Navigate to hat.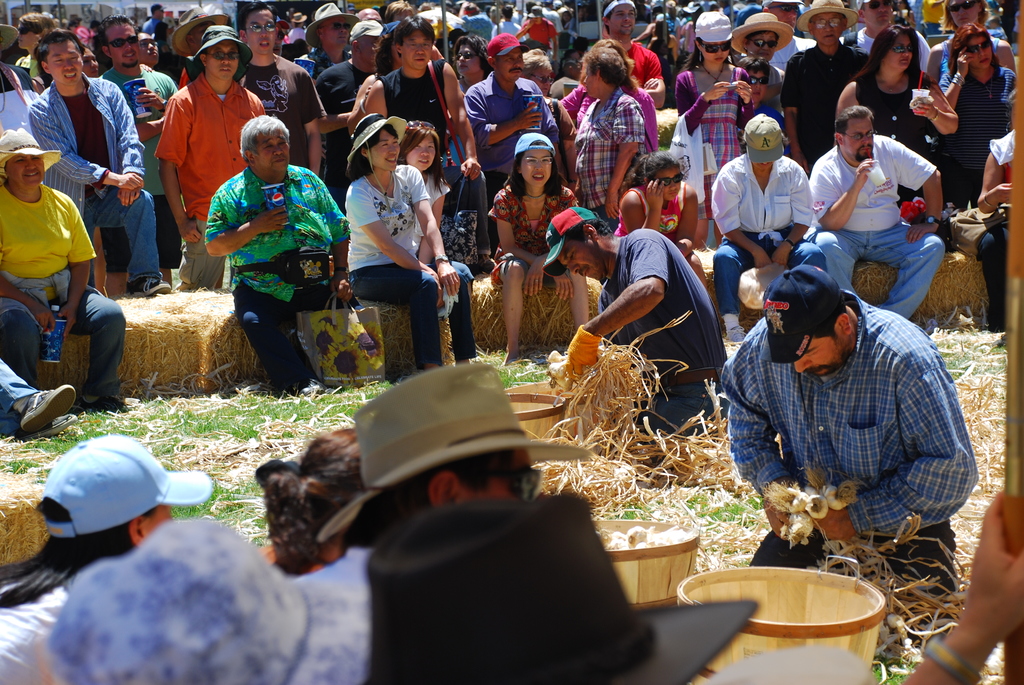
Navigation target: {"left": 46, "top": 516, "right": 371, "bottom": 684}.
